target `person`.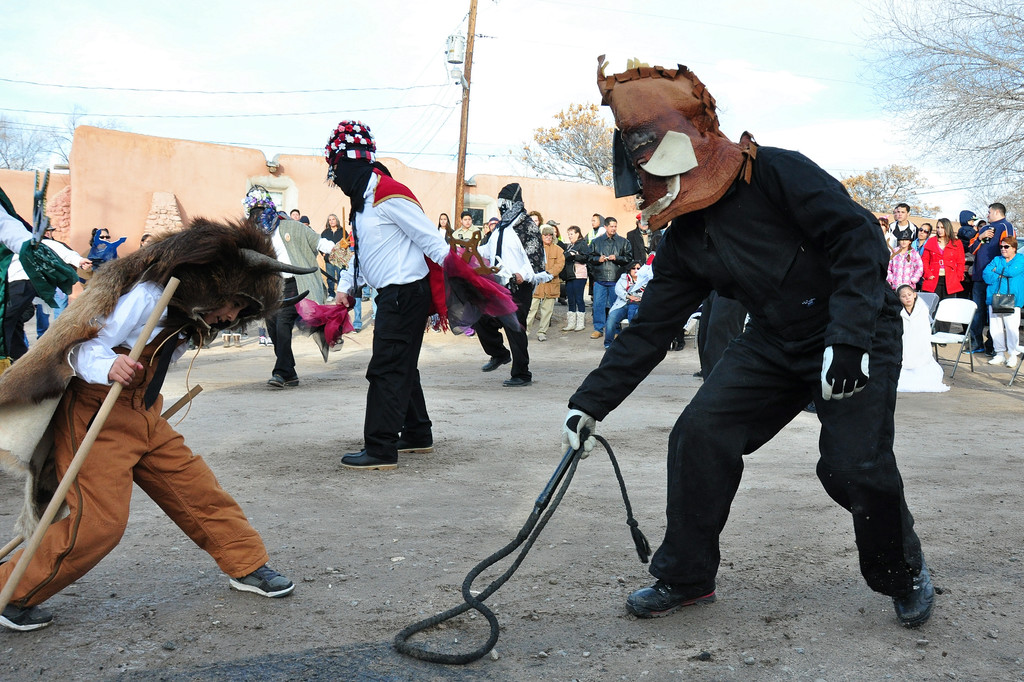
Target region: bbox=[287, 210, 301, 221].
